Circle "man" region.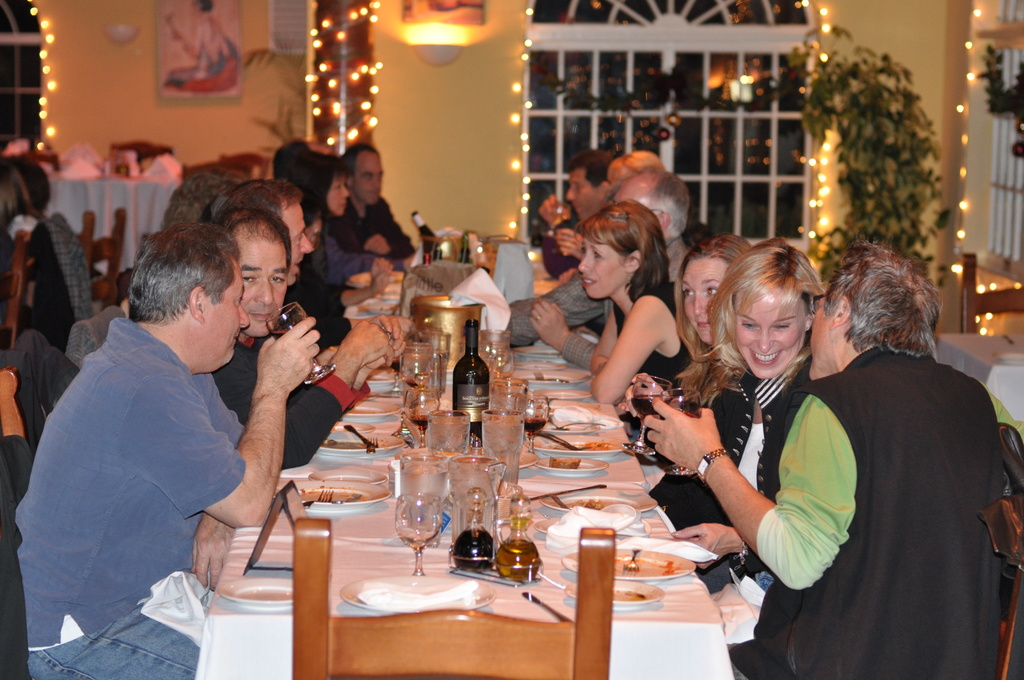
Region: x1=24, y1=200, x2=300, y2=654.
